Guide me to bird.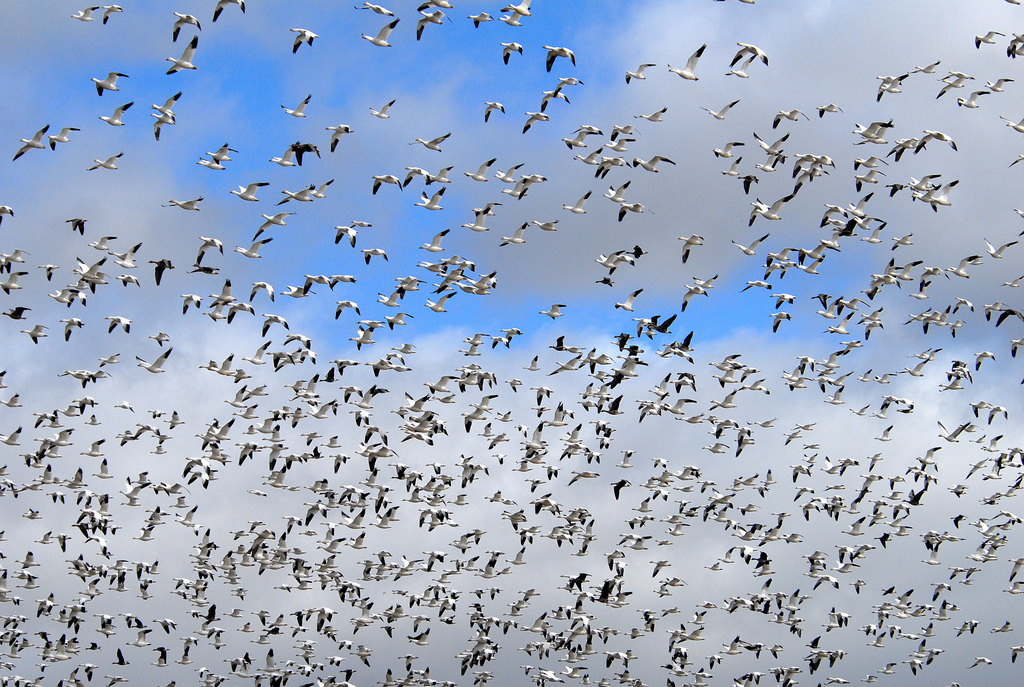
Guidance: bbox=(1010, 643, 1023, 667).
